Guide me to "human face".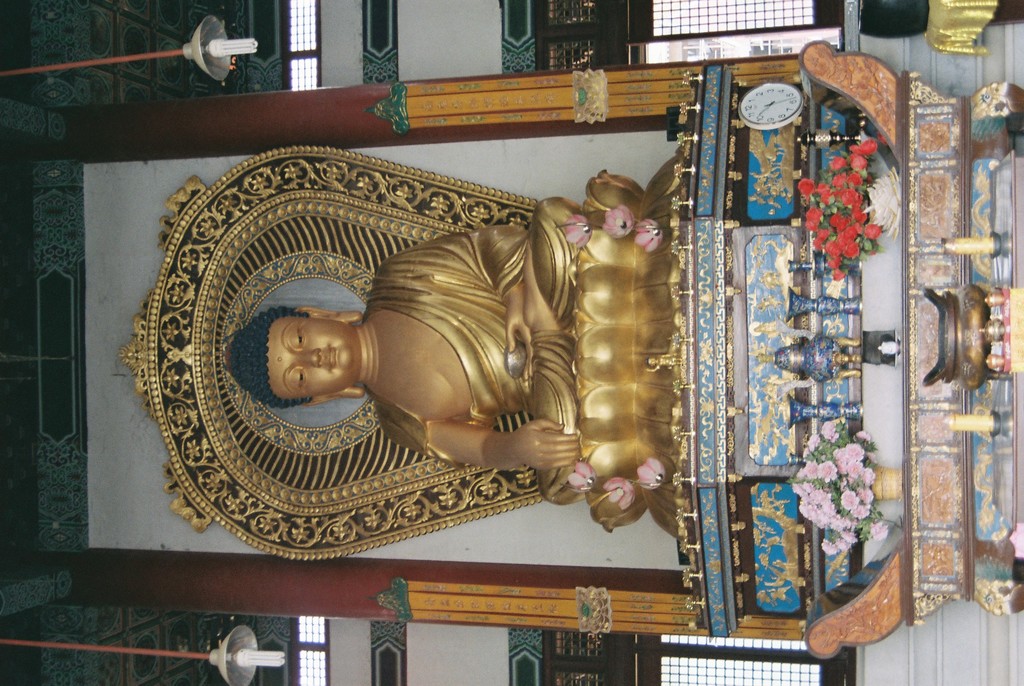
Guidance: 268,317,357,397.
